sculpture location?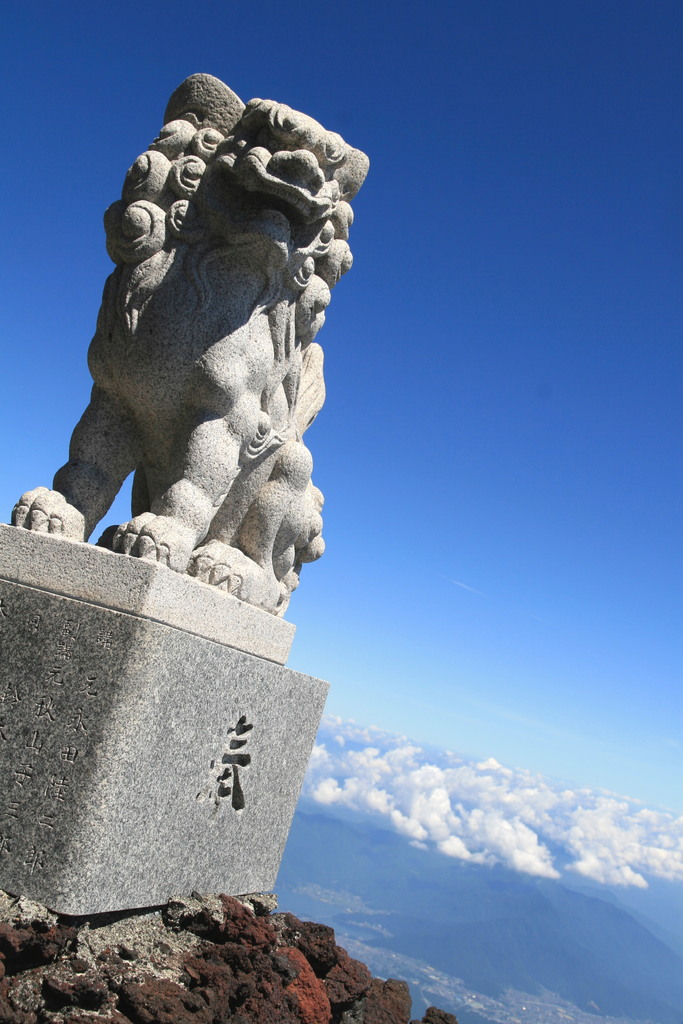
left=53, top=31, right=346, bottom=591
